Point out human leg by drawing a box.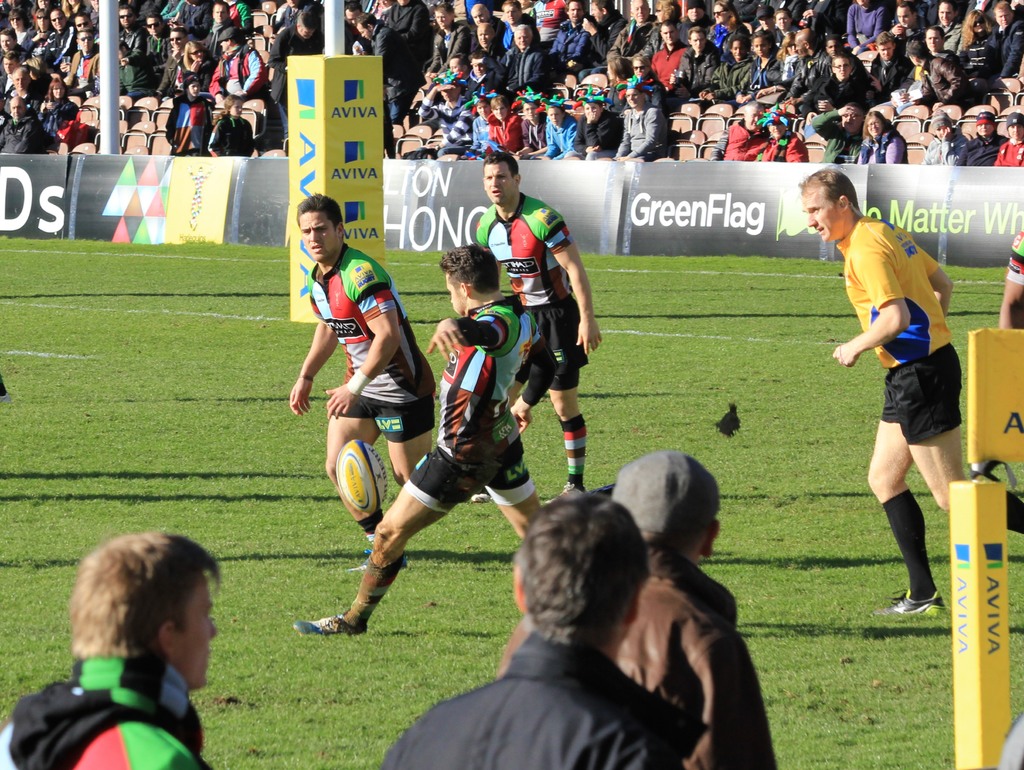
(left=534, top=308, right=591, bottom=489).
